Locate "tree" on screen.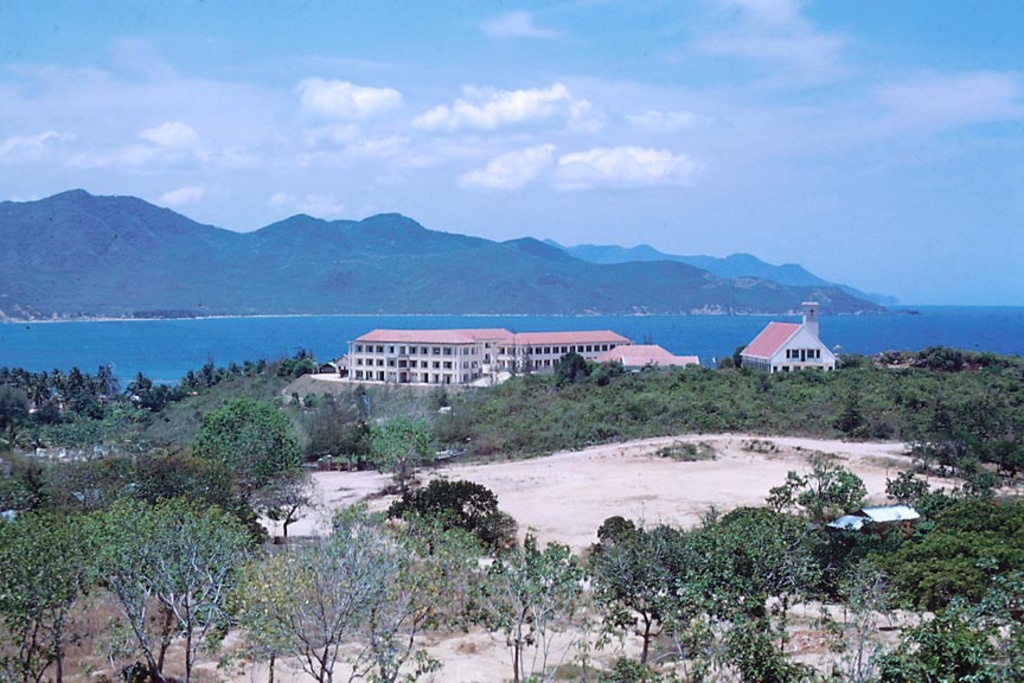
On screen at x1=546 y1=349 x2=587 y2=387.
